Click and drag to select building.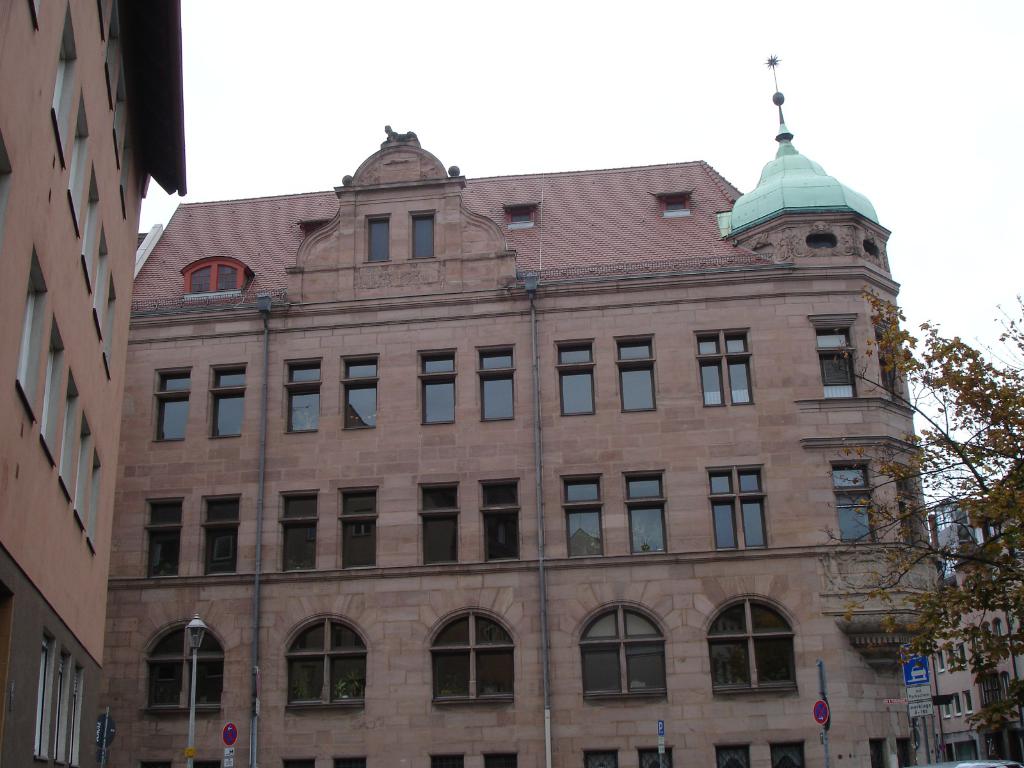
Selection: left=0, top=0, right=940, bottom=767.
